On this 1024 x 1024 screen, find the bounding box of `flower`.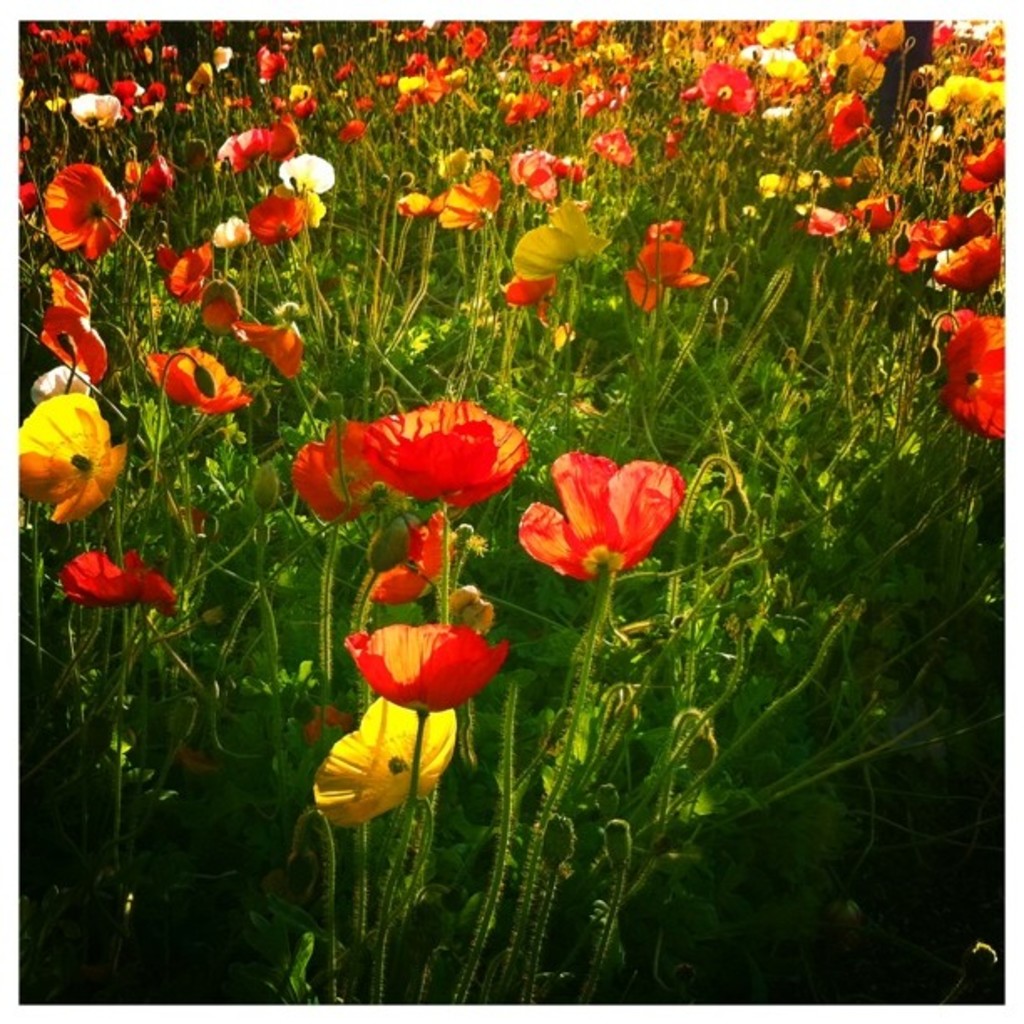
Bounding box: x1=494 y1=266 x2=550 y2=318.
